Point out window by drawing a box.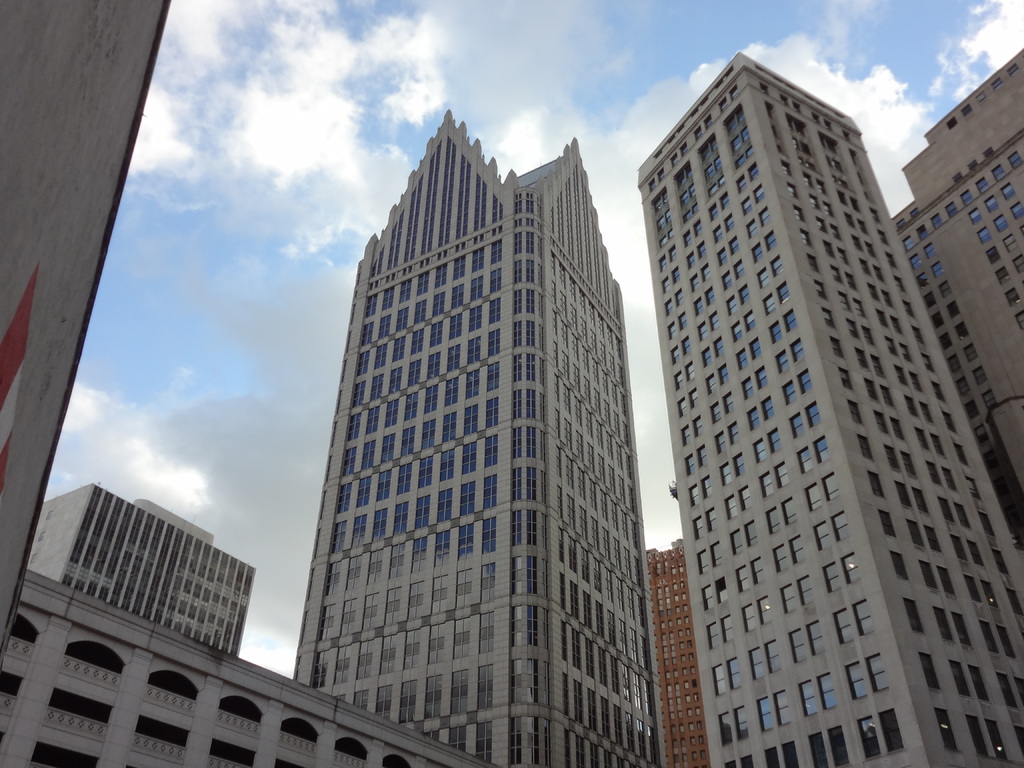
box(876, 331, 900, 356).
